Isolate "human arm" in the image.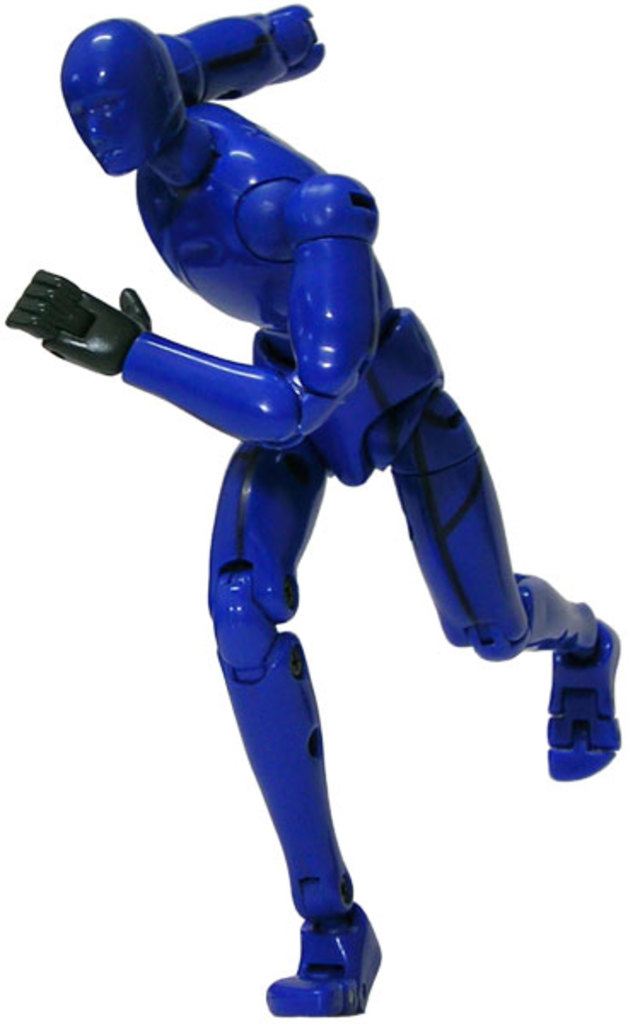
Isolated region: crop(135, 0, 352, 119).
